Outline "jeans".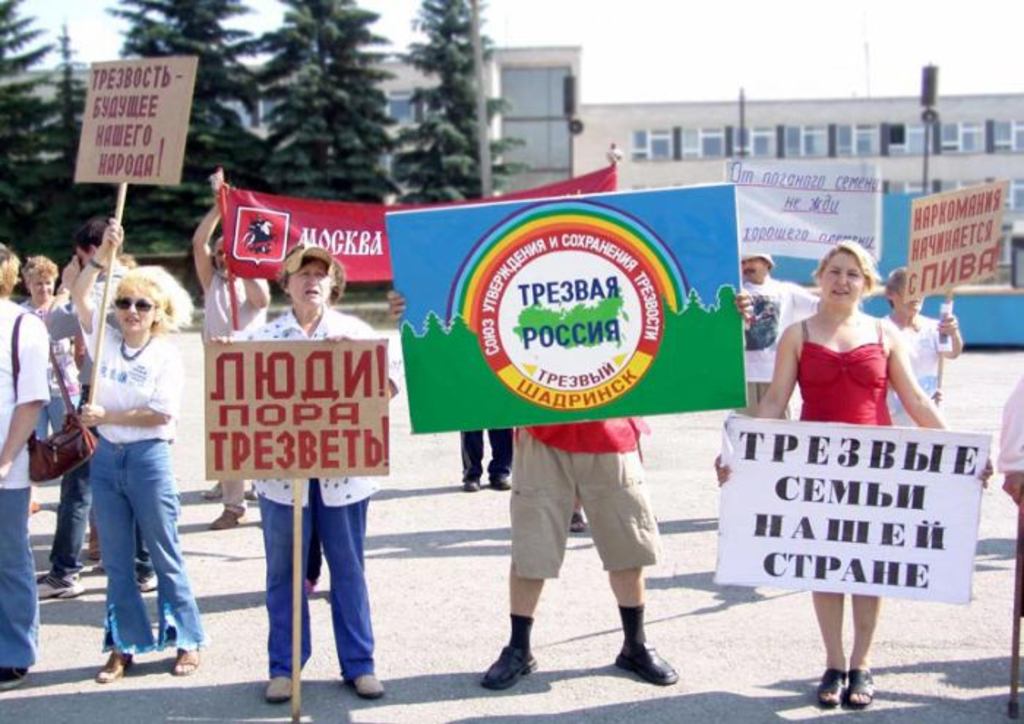
Outline: box(260, 491, 376, 673).
